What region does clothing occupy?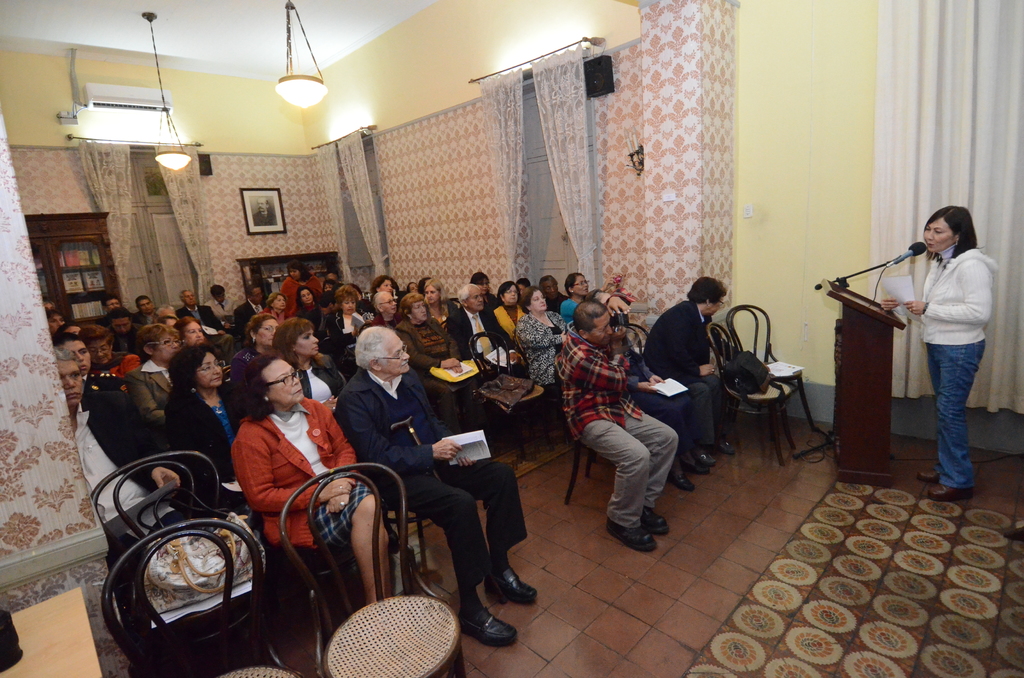
(515, 311, 569, 390).
